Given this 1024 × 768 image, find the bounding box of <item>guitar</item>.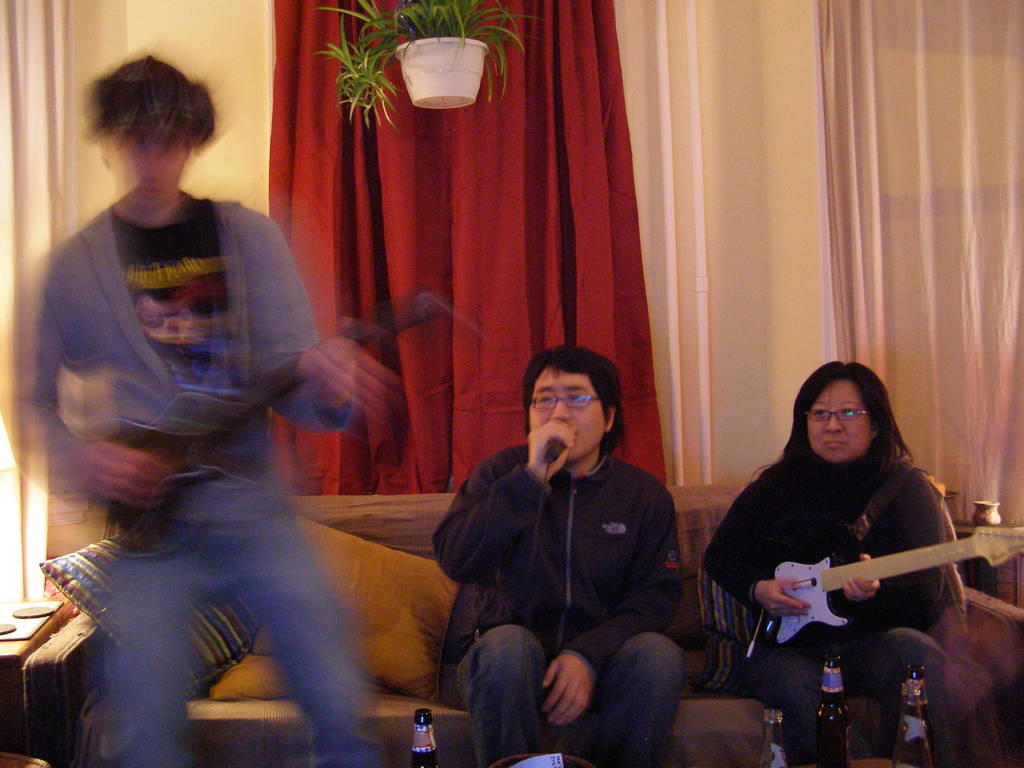
crop(712, 524, 960, 684).
